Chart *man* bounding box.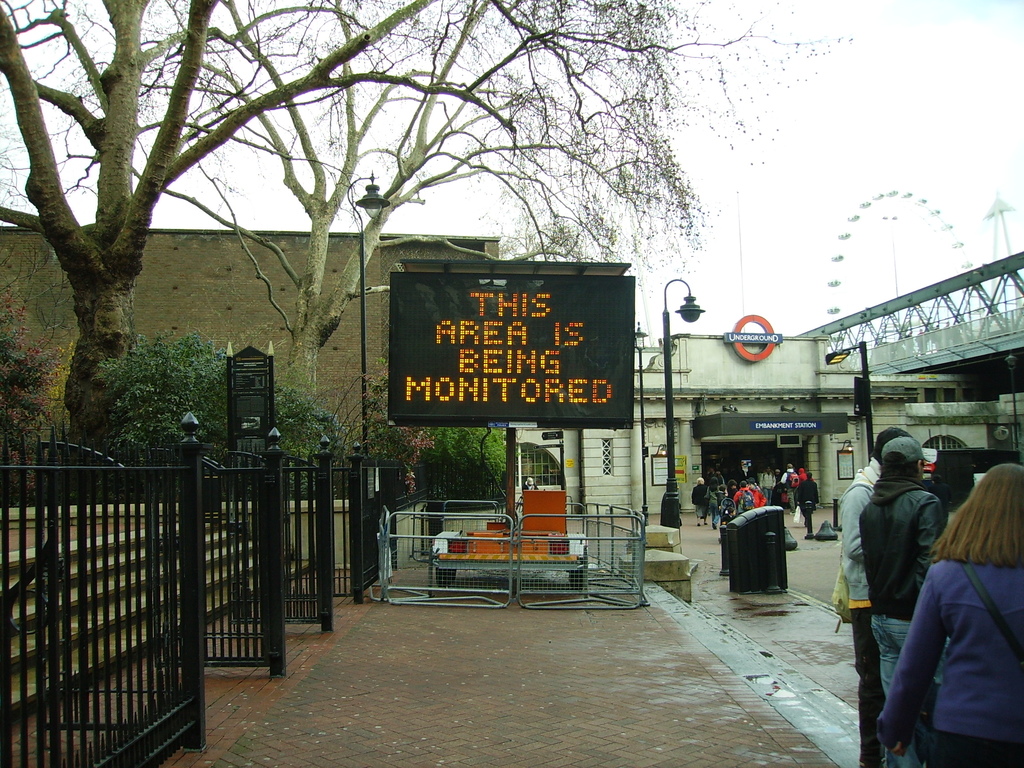
Charted: bbox(760, 466, 778, 504).
